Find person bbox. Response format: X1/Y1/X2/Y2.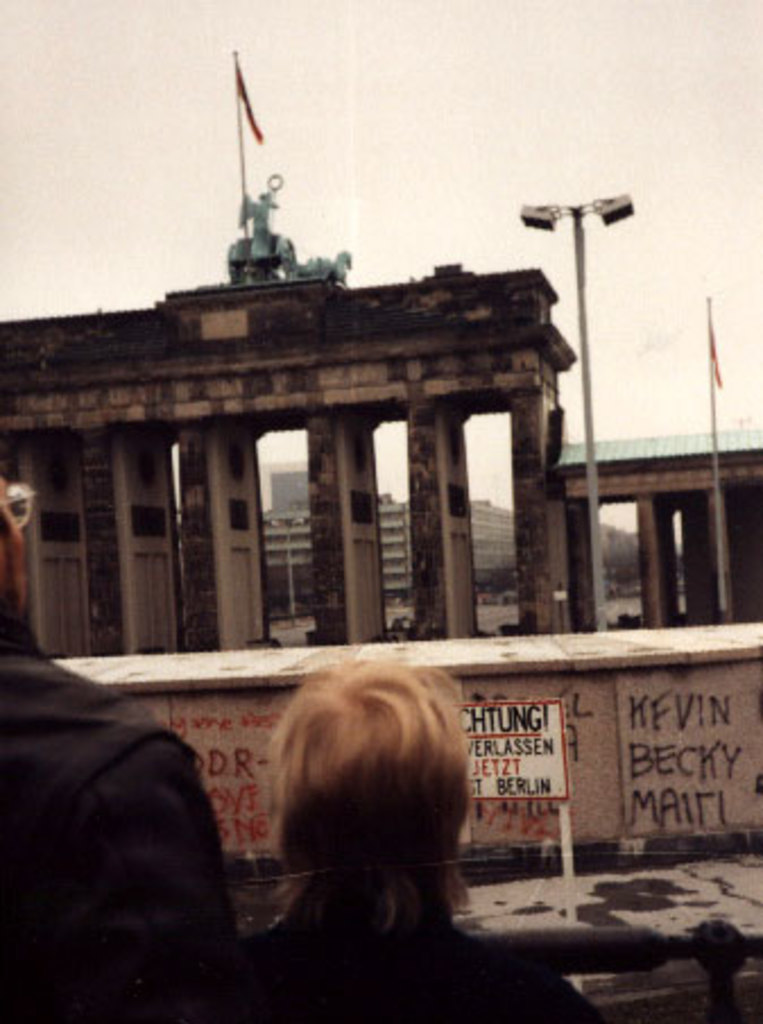
213/673/602/1022.
